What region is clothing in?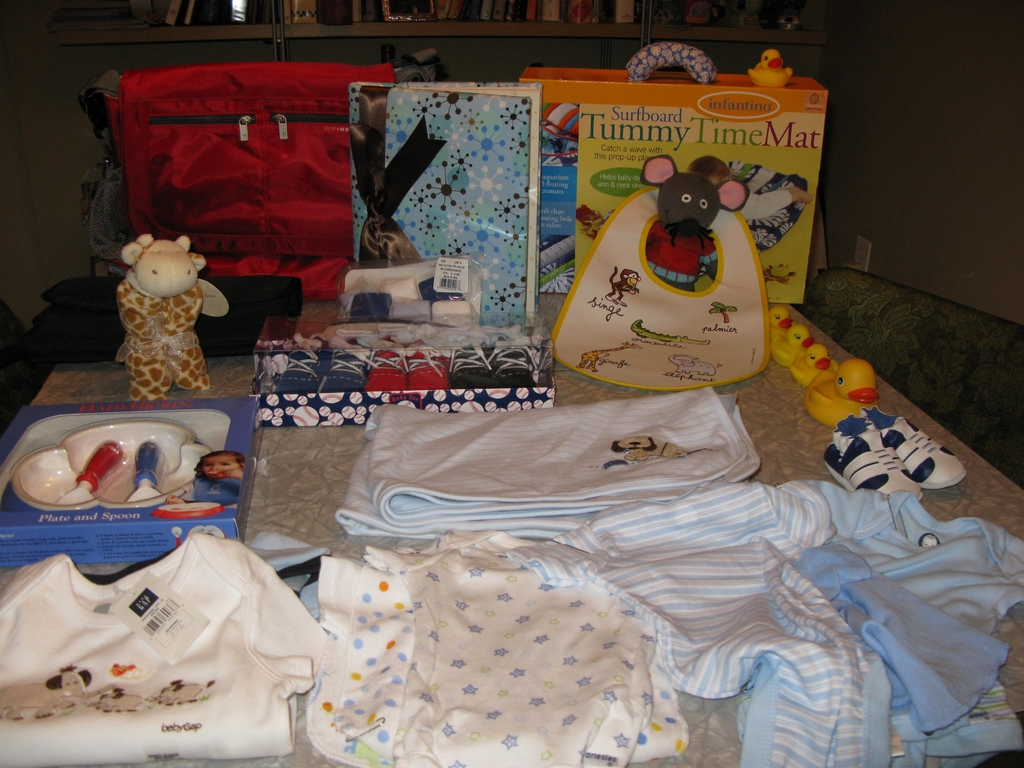
<box>506,479,1023,767</box>.
